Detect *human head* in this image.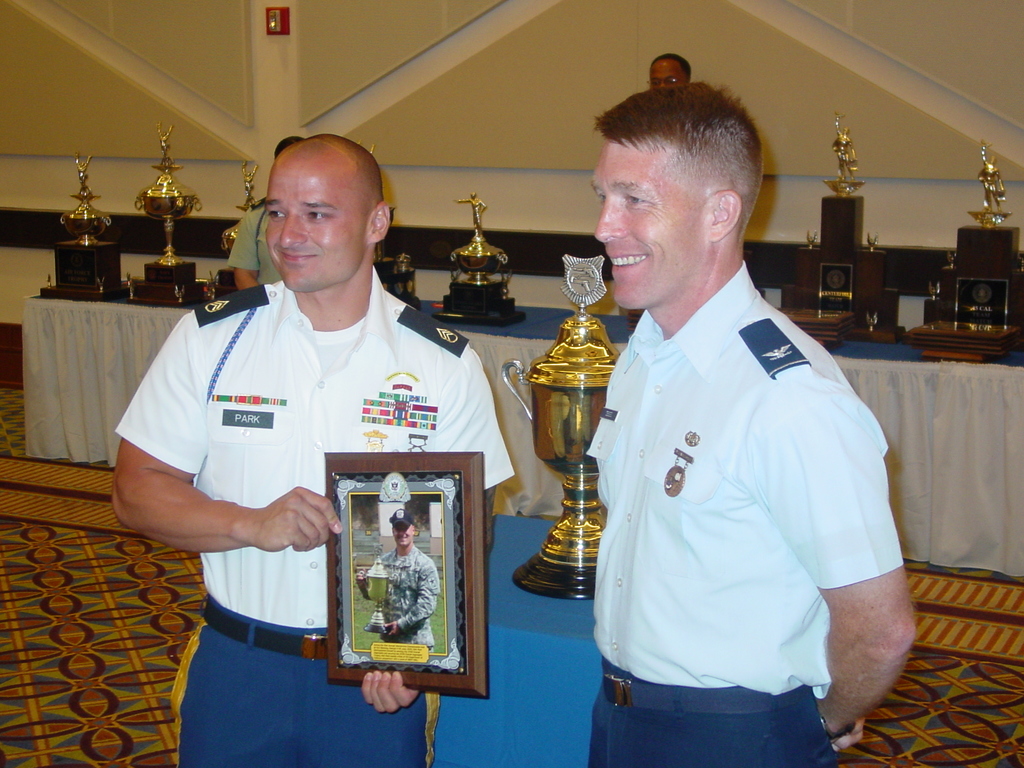
Detection: l=266, t=134, r=392, b=295.
